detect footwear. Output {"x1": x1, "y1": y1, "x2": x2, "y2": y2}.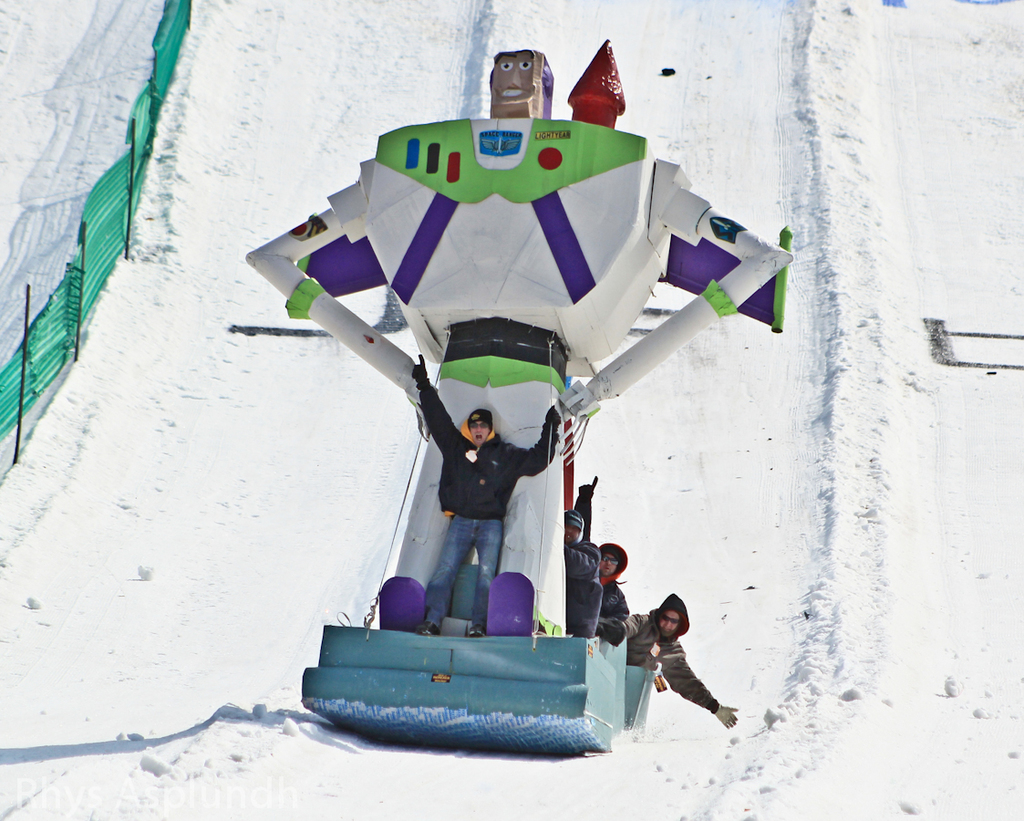
{"x1": 467, "y1": 624, "x2": 486, "y2": 637}.
